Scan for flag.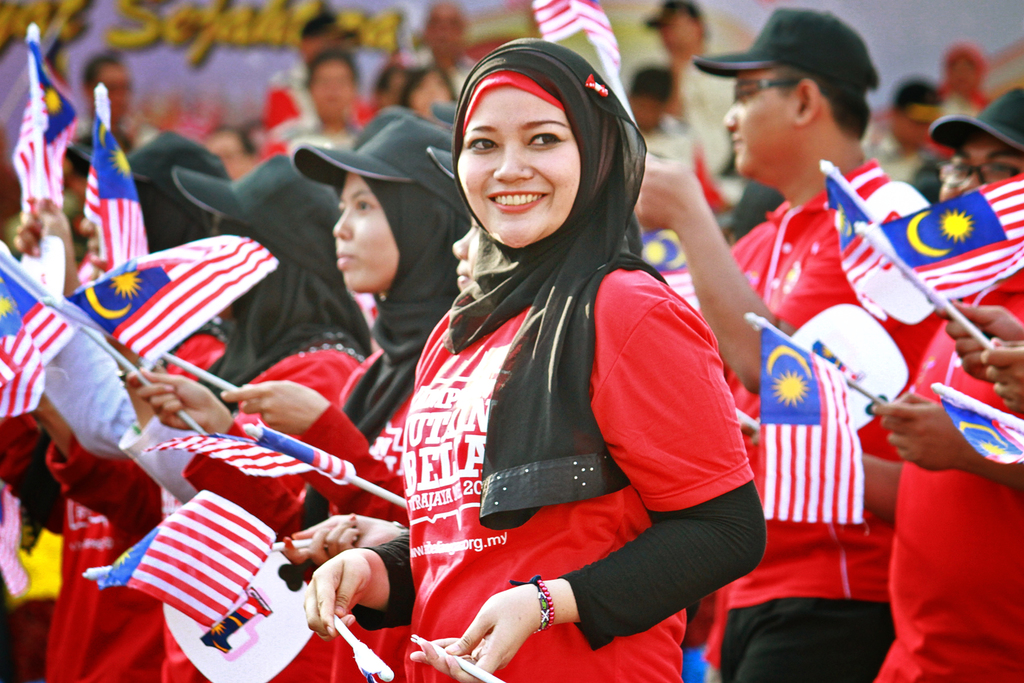
Scan result: rect(522, 0, 613, 71).
